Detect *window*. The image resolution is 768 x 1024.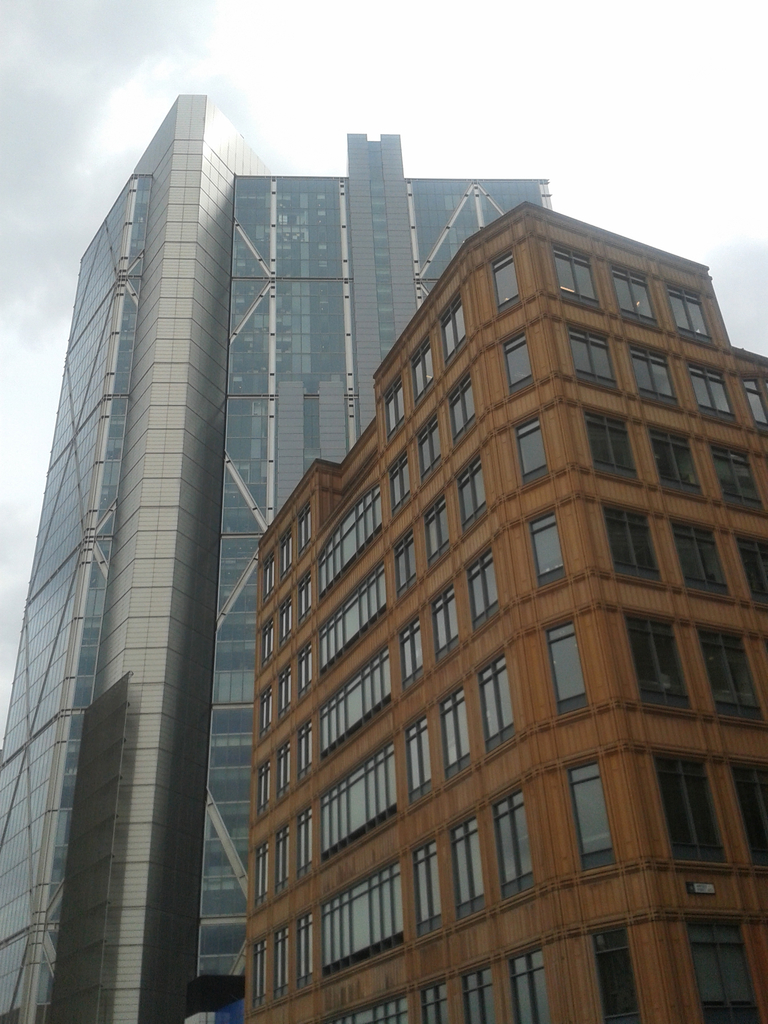
(707, 443, 767, 509).
